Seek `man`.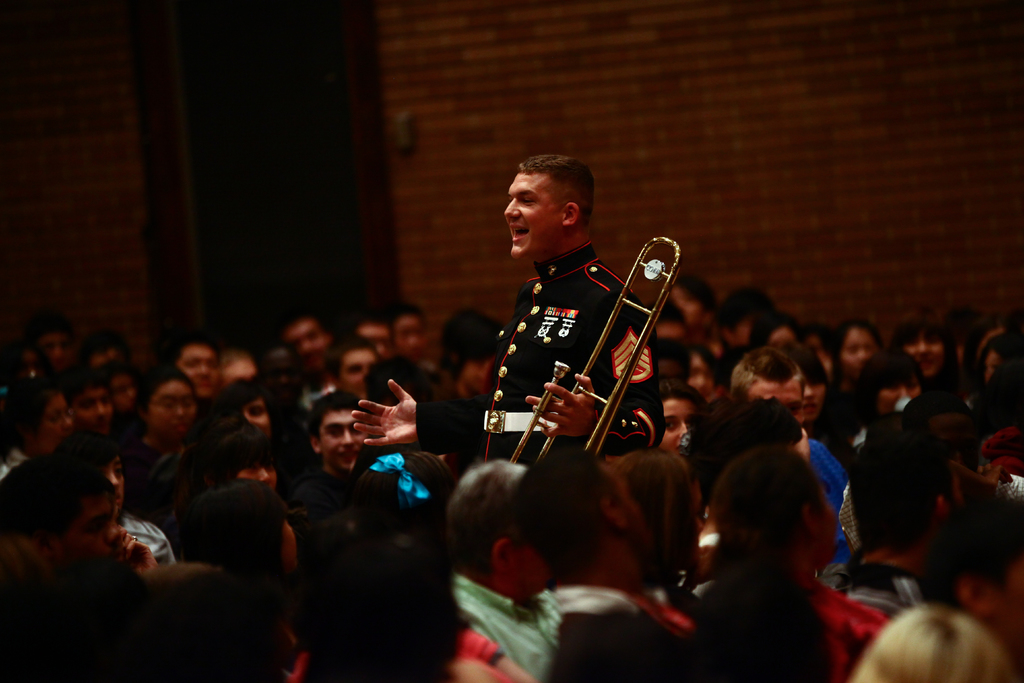
rect(170, 345, 220, 404).
